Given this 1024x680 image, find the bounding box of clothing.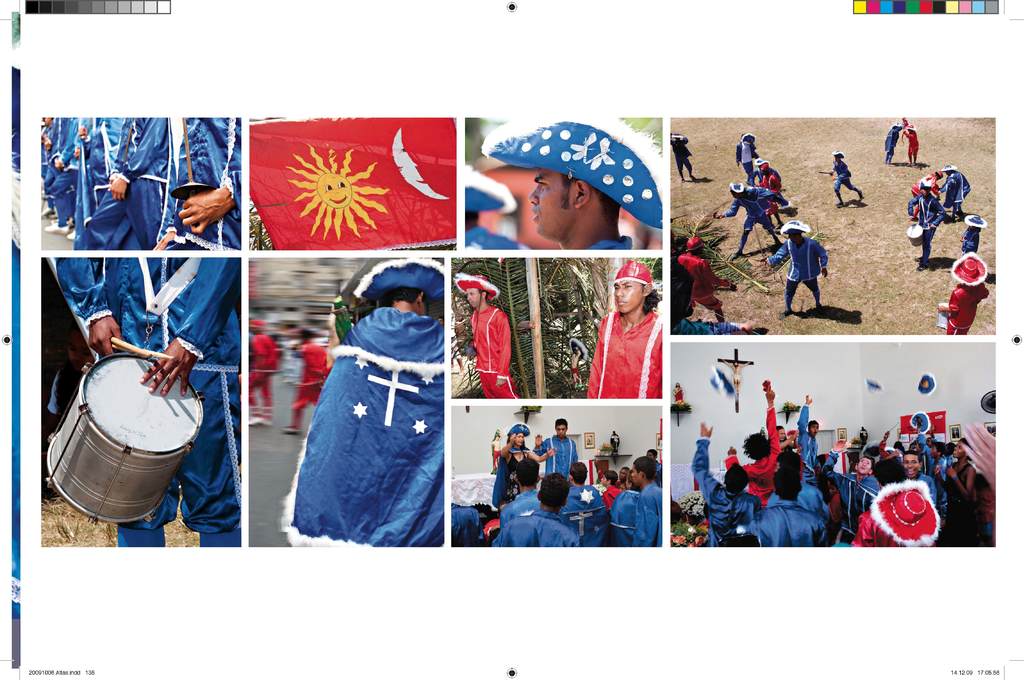
bbox=(724, 185, 776, 256).
